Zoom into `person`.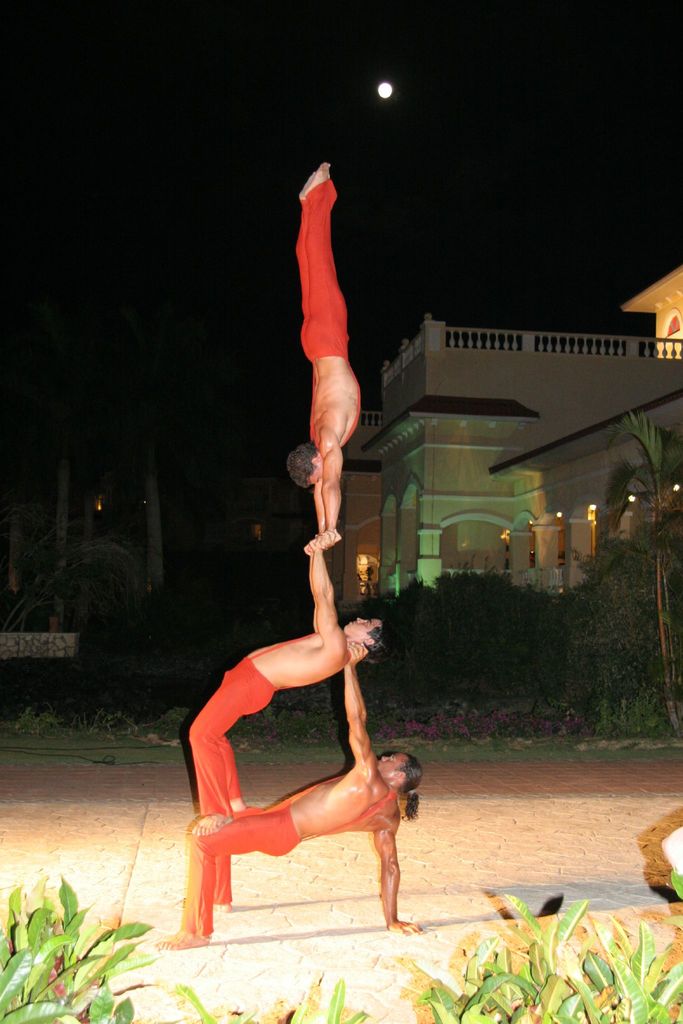
Zoom target: 286:140:366:517.
